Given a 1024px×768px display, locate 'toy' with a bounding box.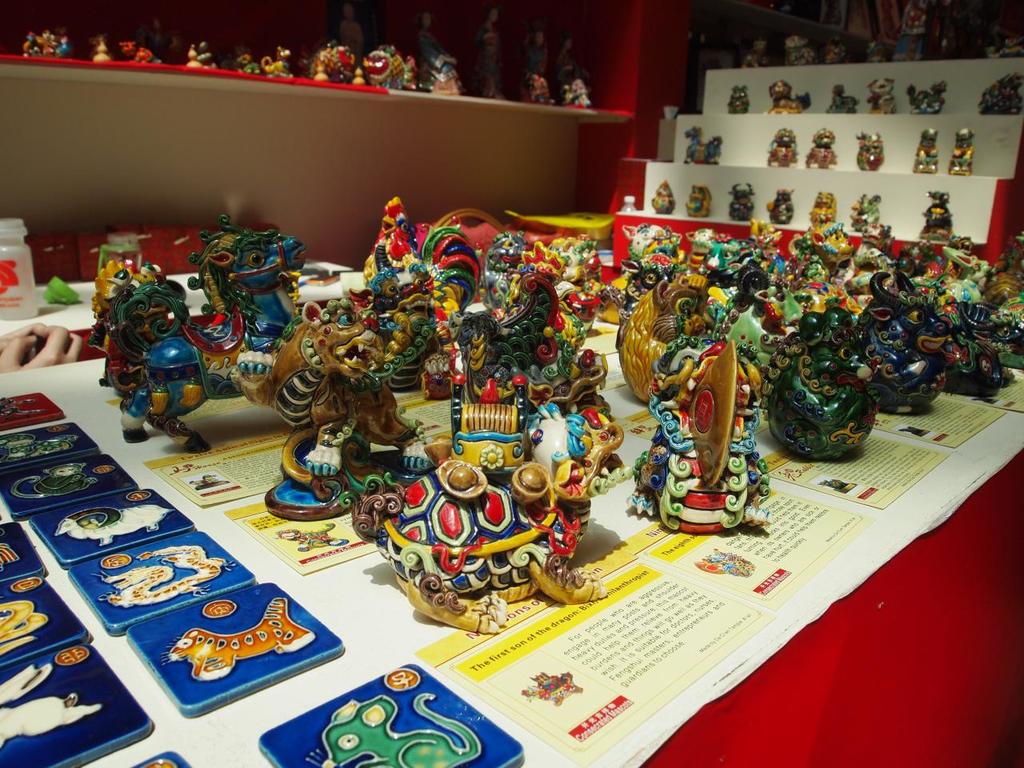
Located: box=[119, 217, 303, 443].
